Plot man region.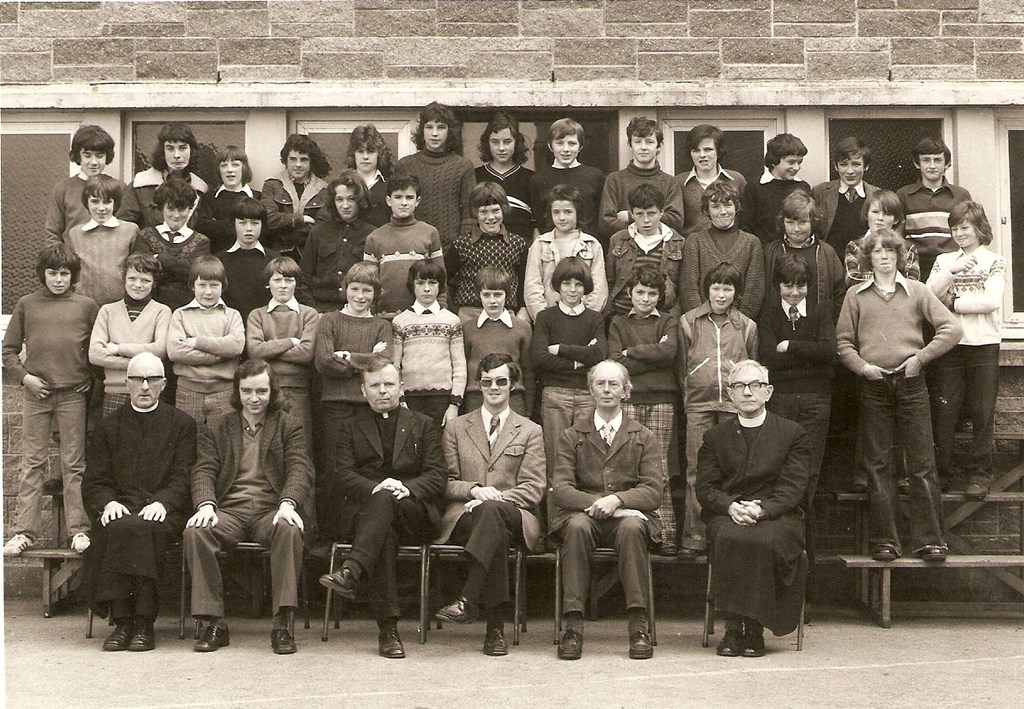
Plotted at 81/349/196/651.
